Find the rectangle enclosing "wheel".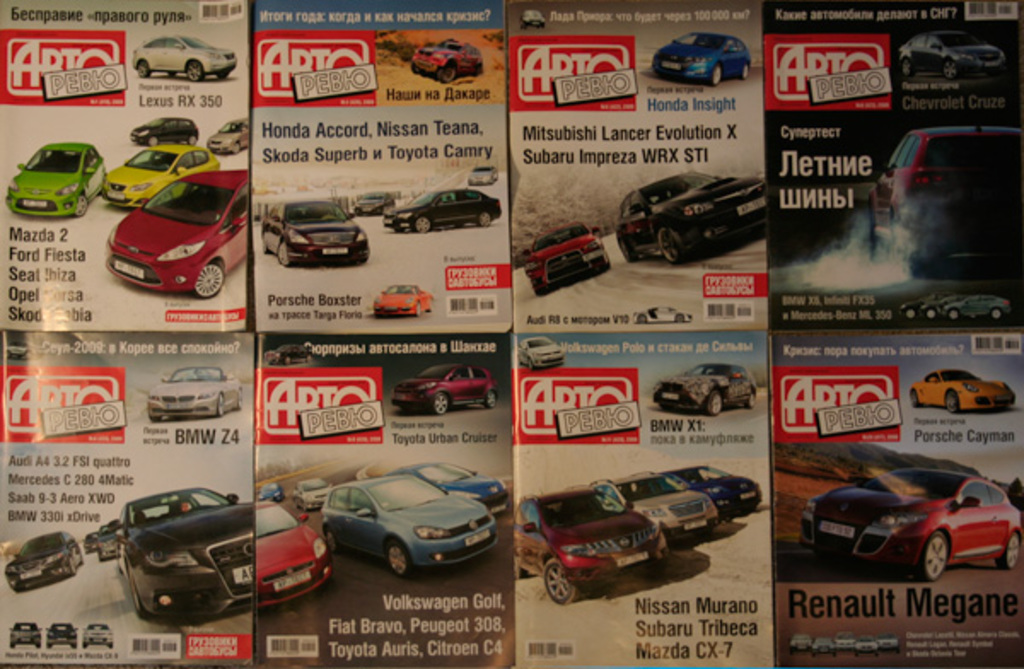
[930, 309, 937, 321].
